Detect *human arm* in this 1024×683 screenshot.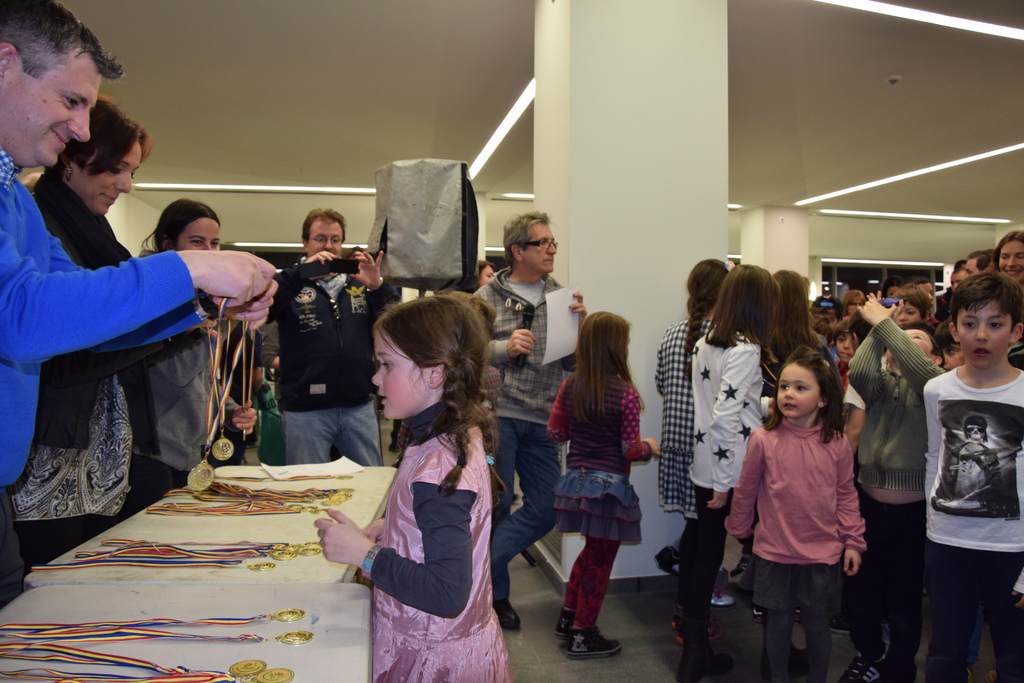
Detection: [x1=570, y1=289, x2=596, y2=368].
